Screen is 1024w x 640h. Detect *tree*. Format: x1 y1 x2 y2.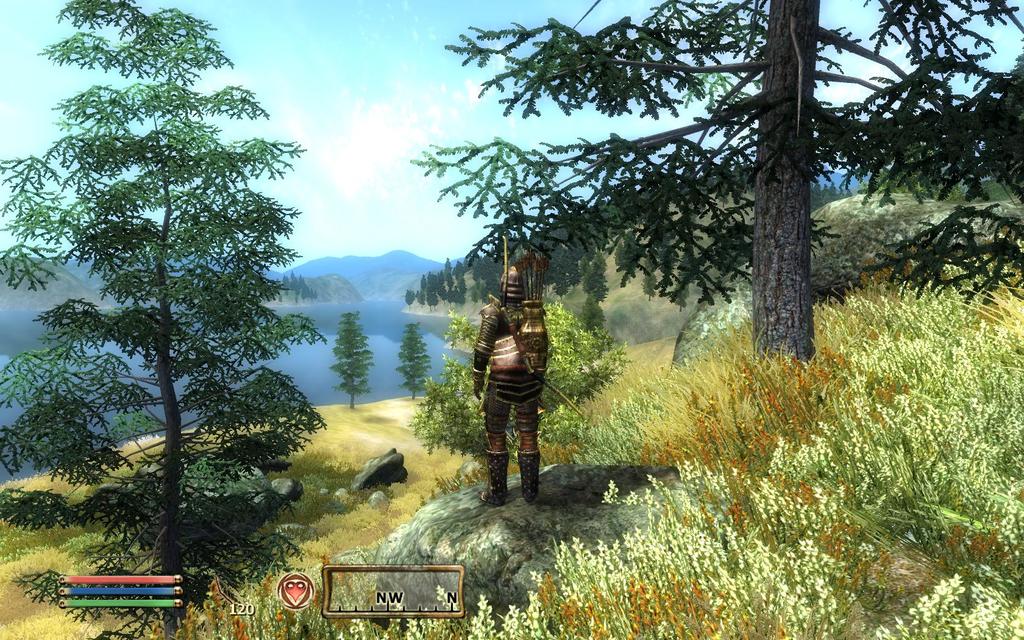
390 314 430 398.
